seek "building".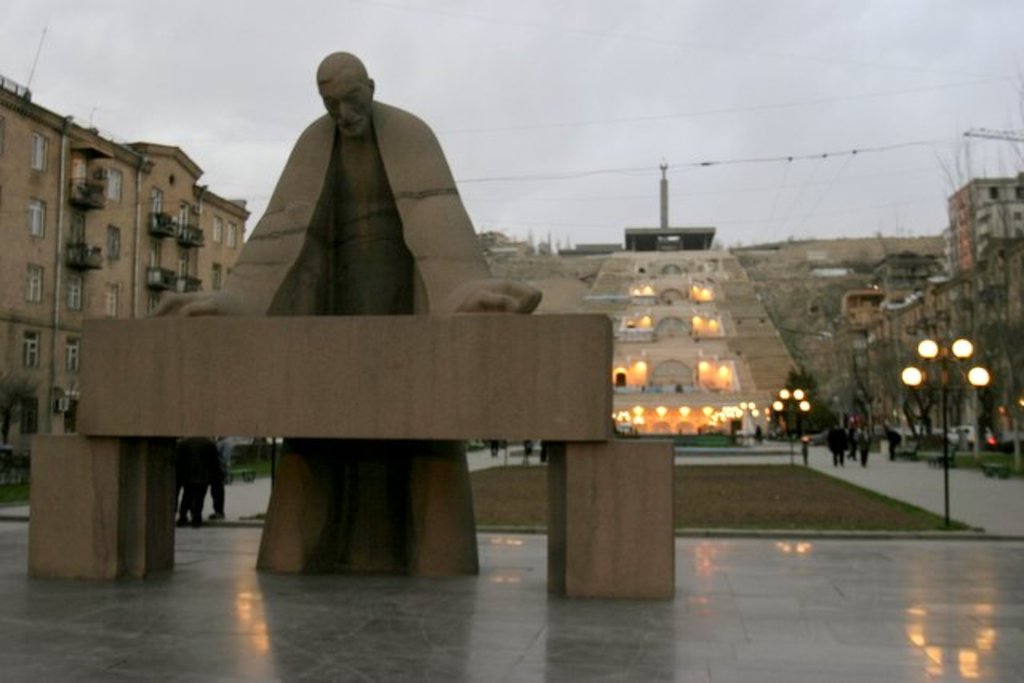
bbox=[858, 238, 1022, 437].
